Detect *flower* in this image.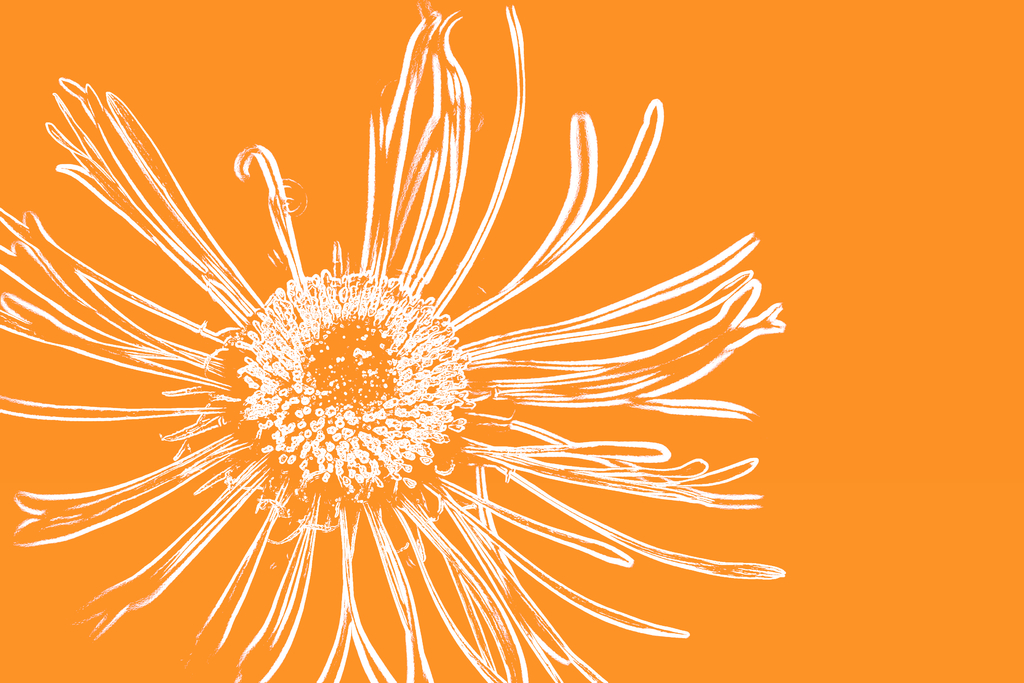
Detection: {"left": 0, "top": 45, "right": 831, "bottom": 662}.
